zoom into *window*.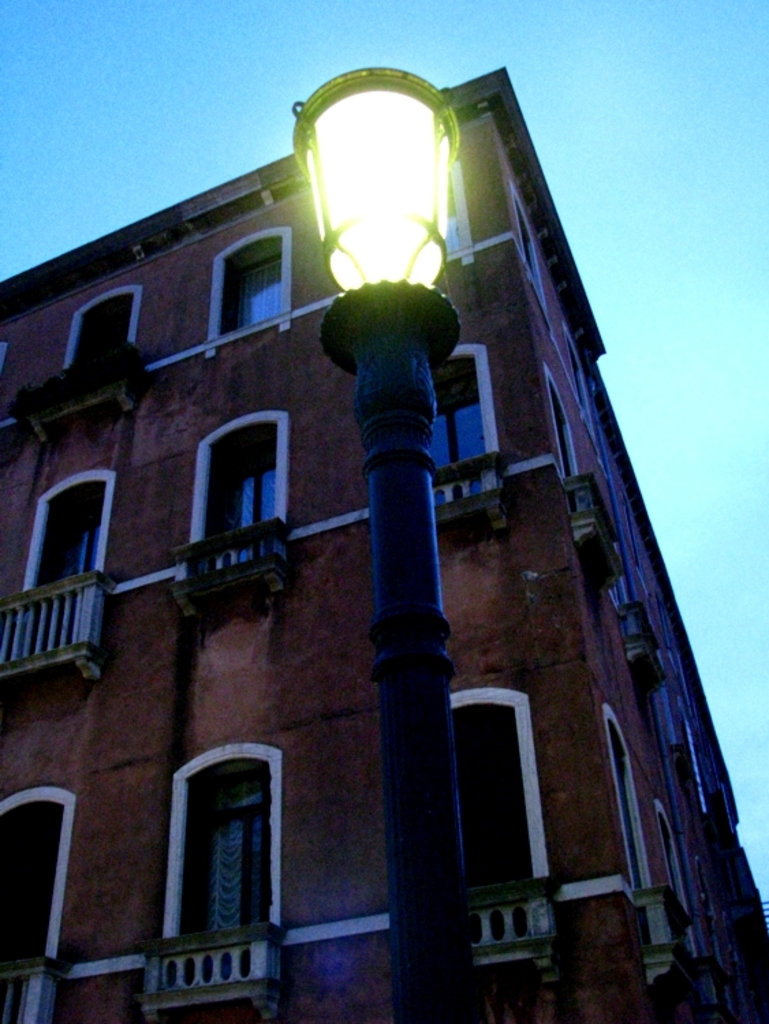
Zoom target: 0/467/122/687.
